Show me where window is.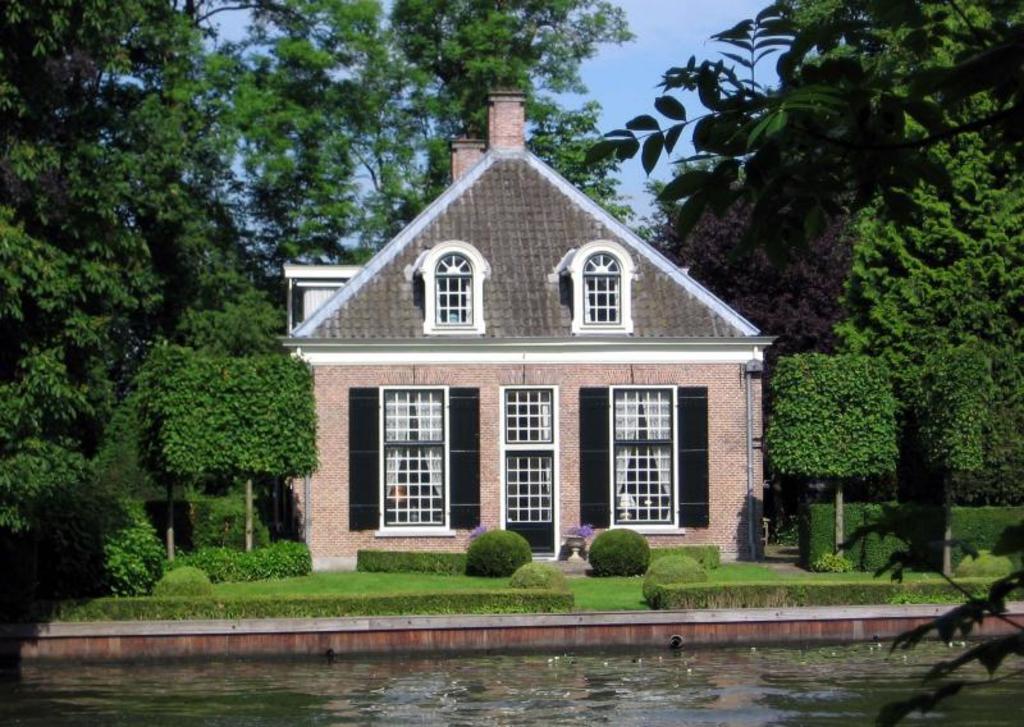
window is at detection(380, 392, 447, 538).
